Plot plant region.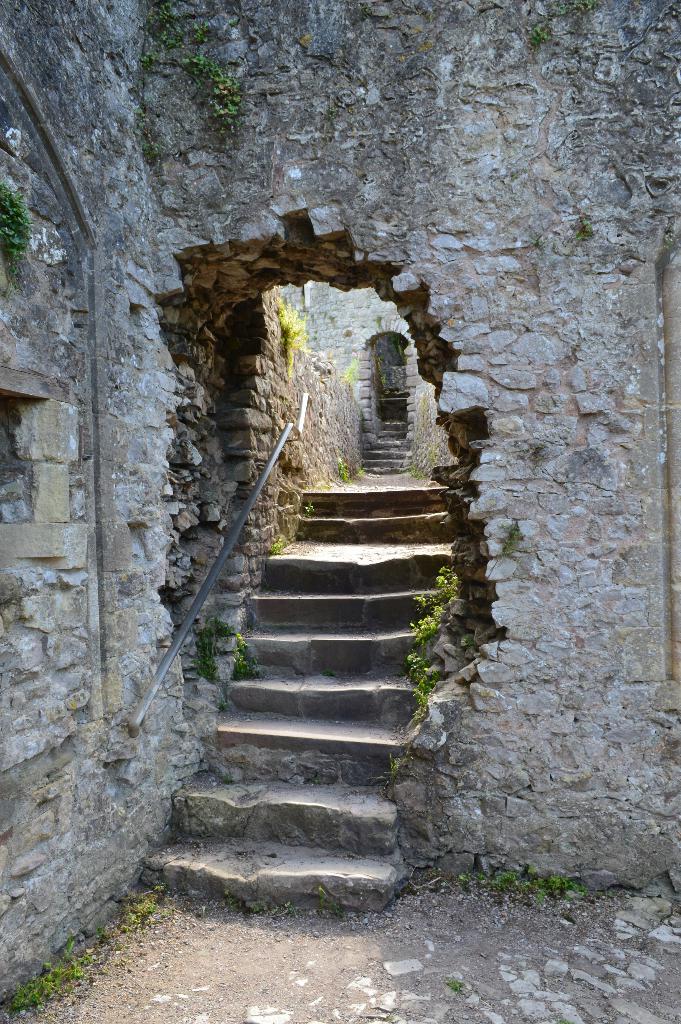
Plotted at left=247, top=900, right=314, bottom=922.
